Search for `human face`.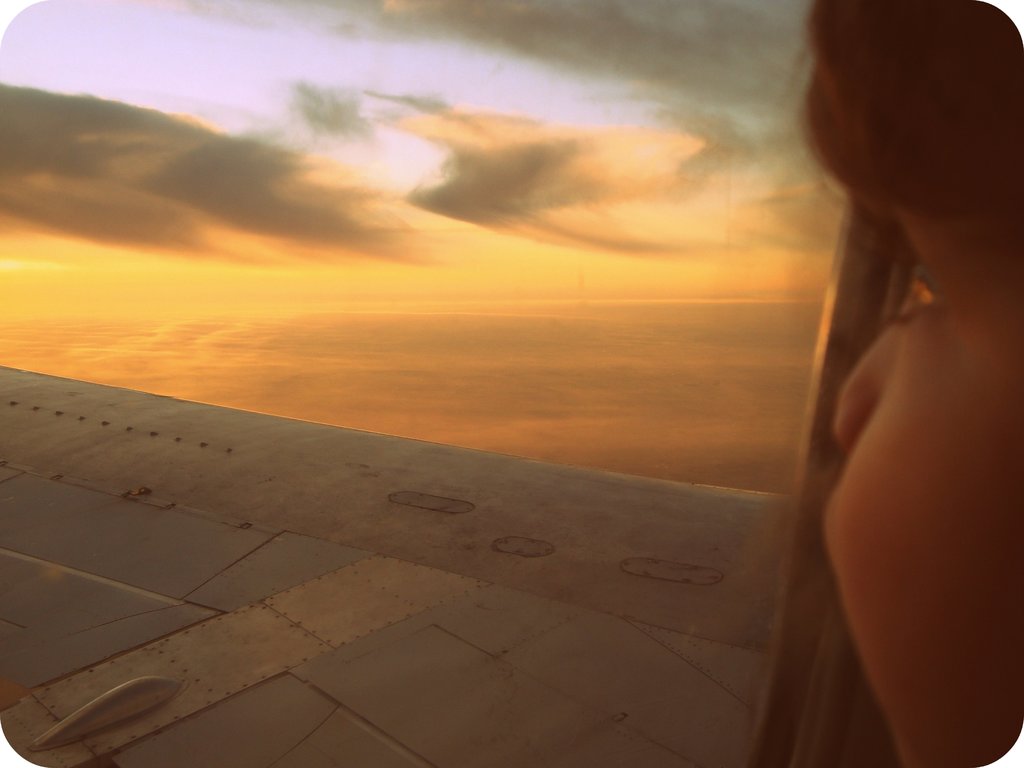
Found at (left=817, top=200, right=1023, bottom=767).
